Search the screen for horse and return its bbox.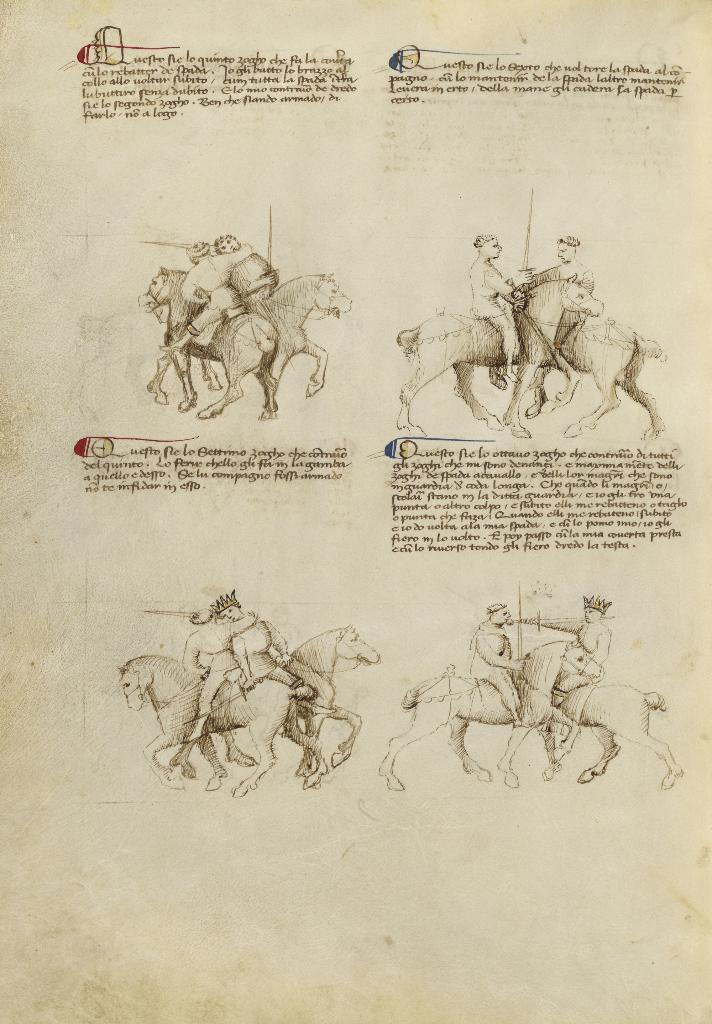
Found: 131 265 282 419.
